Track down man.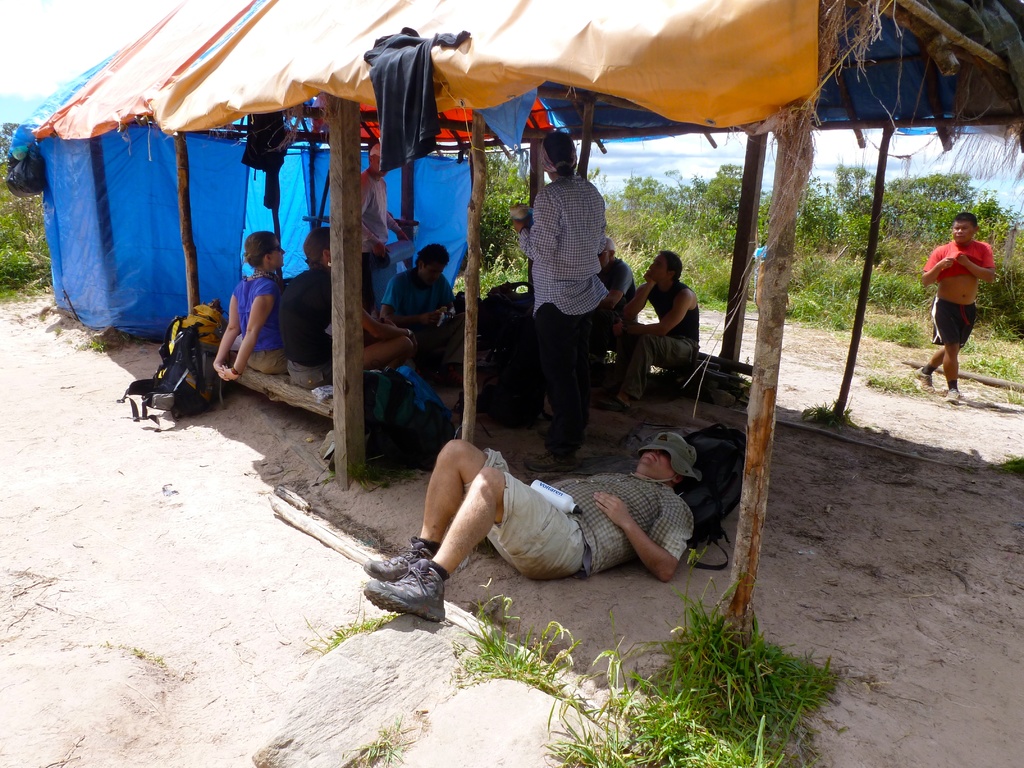
Tracked to rect(356, 153, 406, 308).
